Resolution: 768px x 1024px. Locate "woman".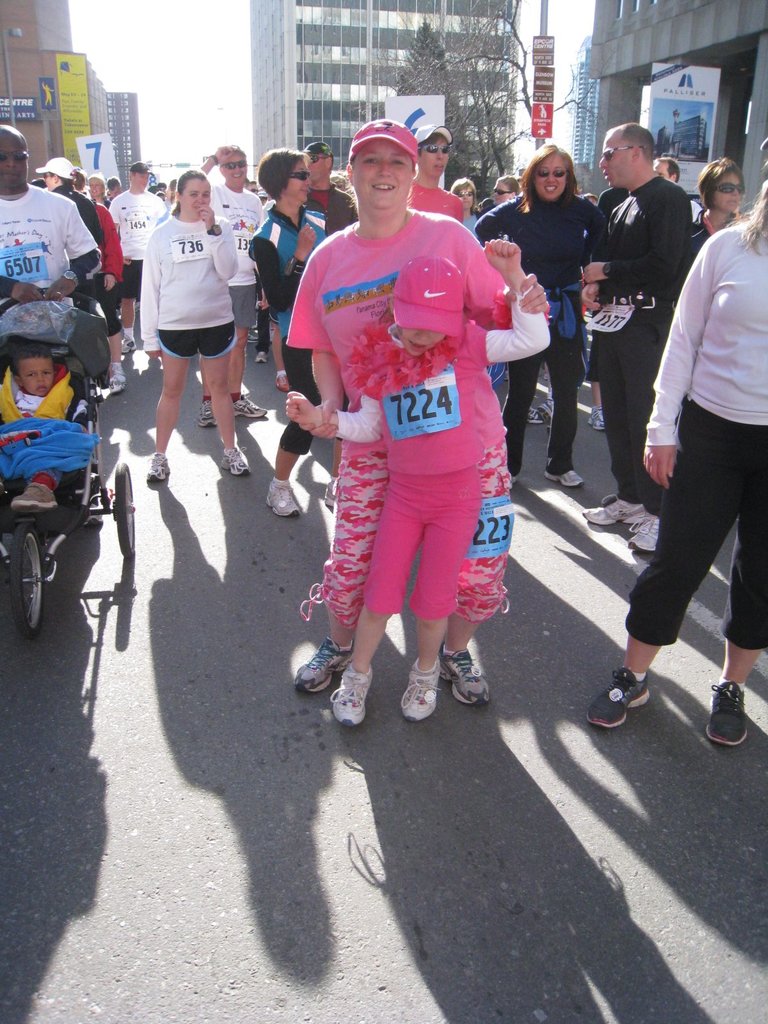
left=450, top=180, right=474, bottom=226.
